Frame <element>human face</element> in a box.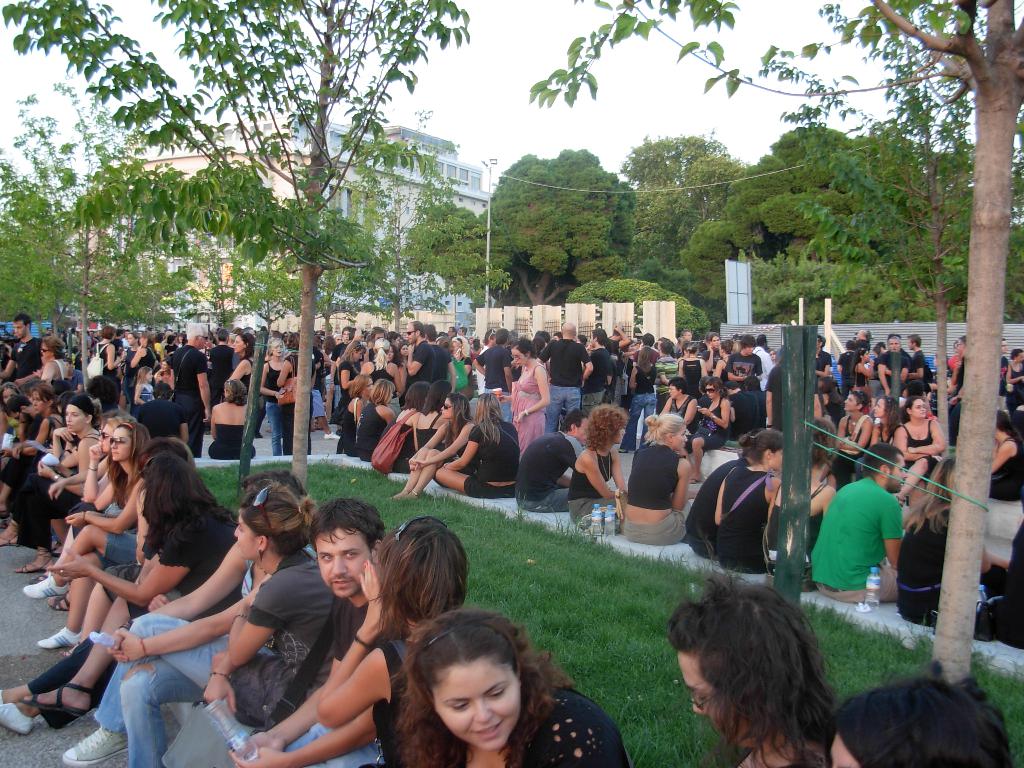
box(13, 323, 26, 333).
